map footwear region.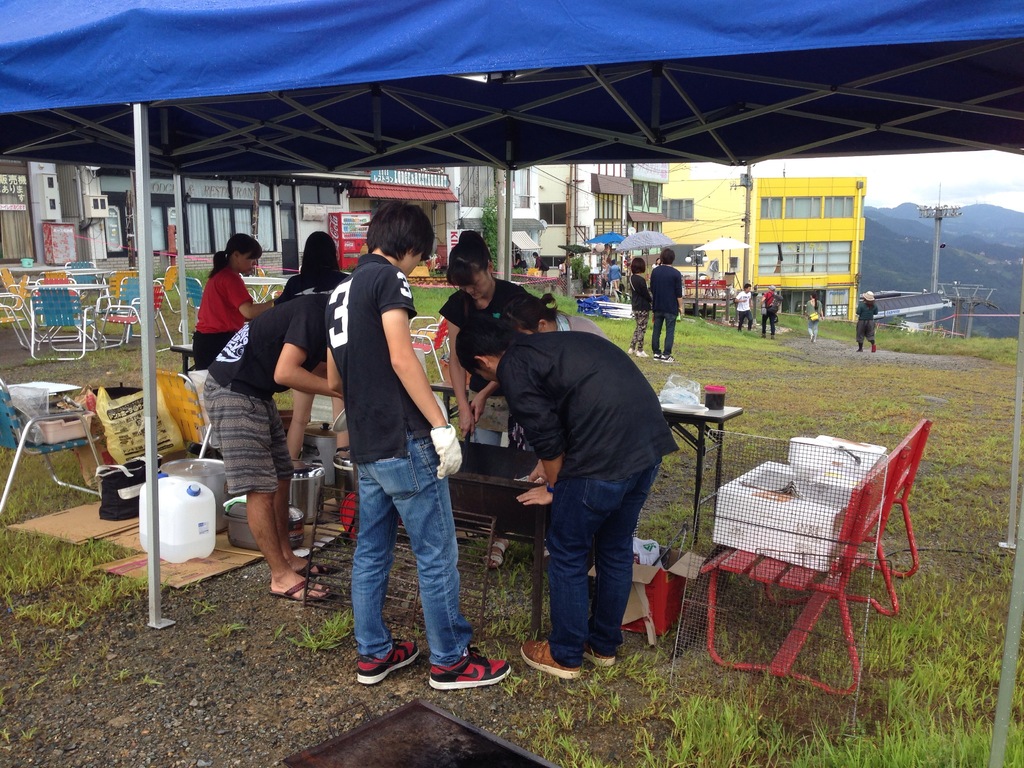
Mapped to box(748, 319, 755, 331).
